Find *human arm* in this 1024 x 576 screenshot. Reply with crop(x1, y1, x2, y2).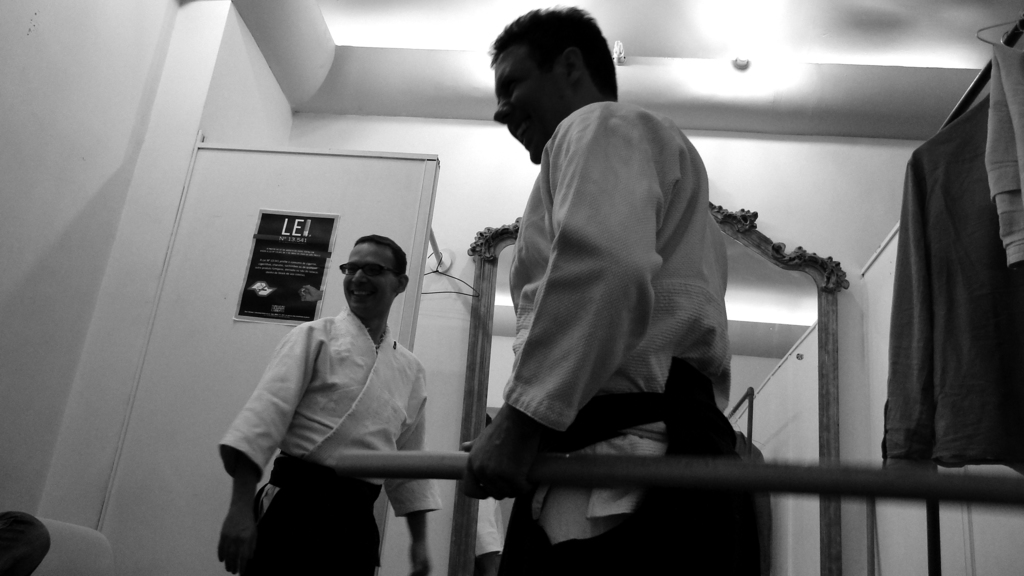
crop(464, 111, 678, 495).
